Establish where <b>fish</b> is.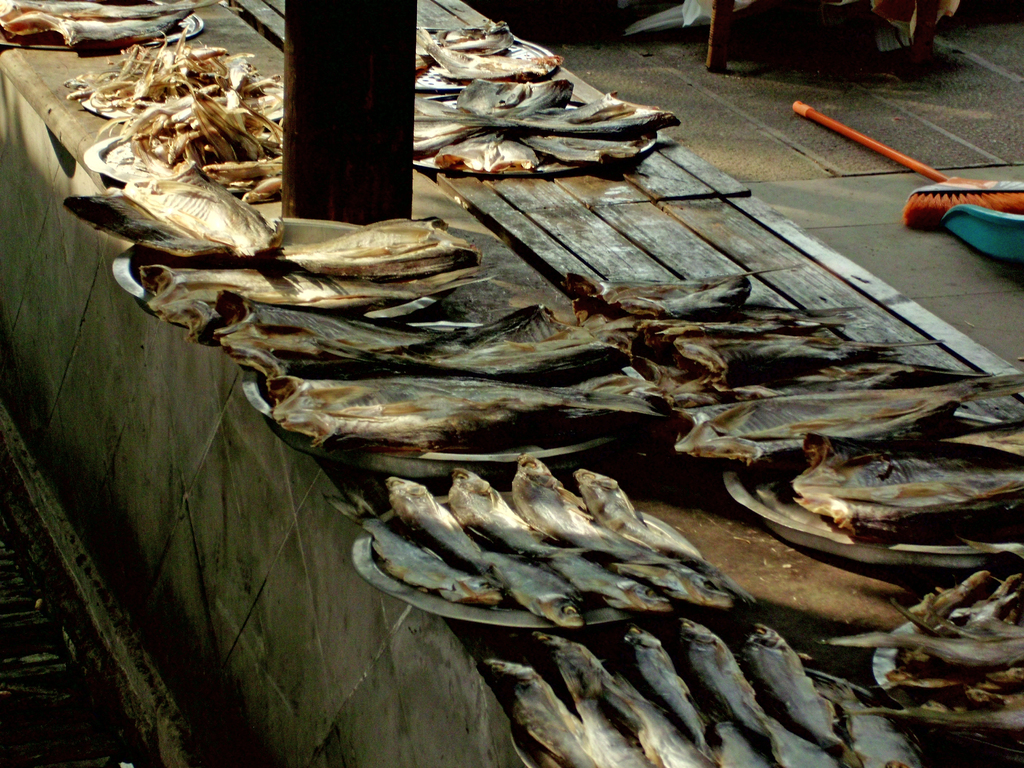
Established at select_region(535, 625, 705, 767).
